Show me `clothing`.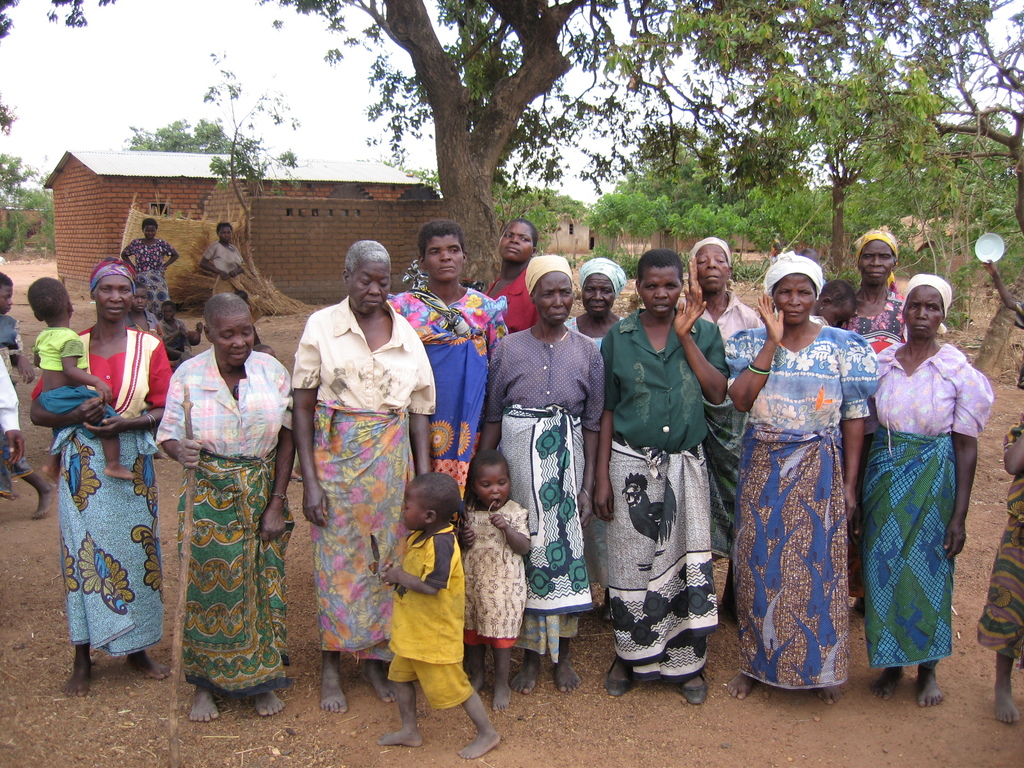
`clothing` is here: bbox=[151, 344, 289, 694].
